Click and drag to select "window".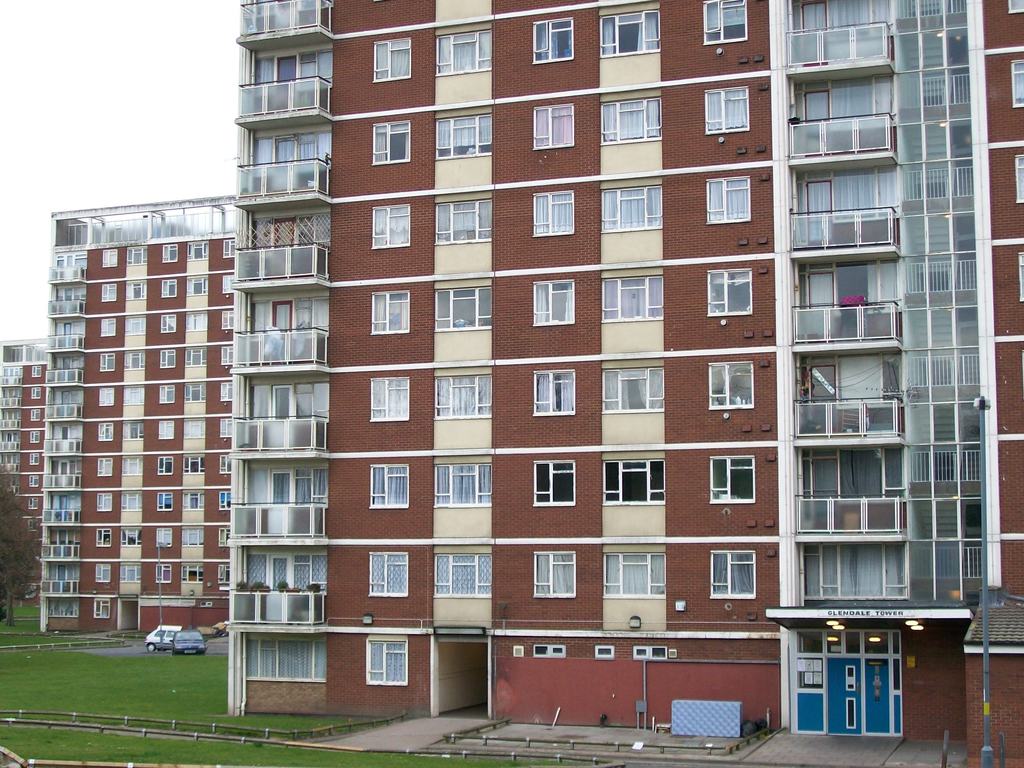
Selection: box=[119, 493, 141, 513].
